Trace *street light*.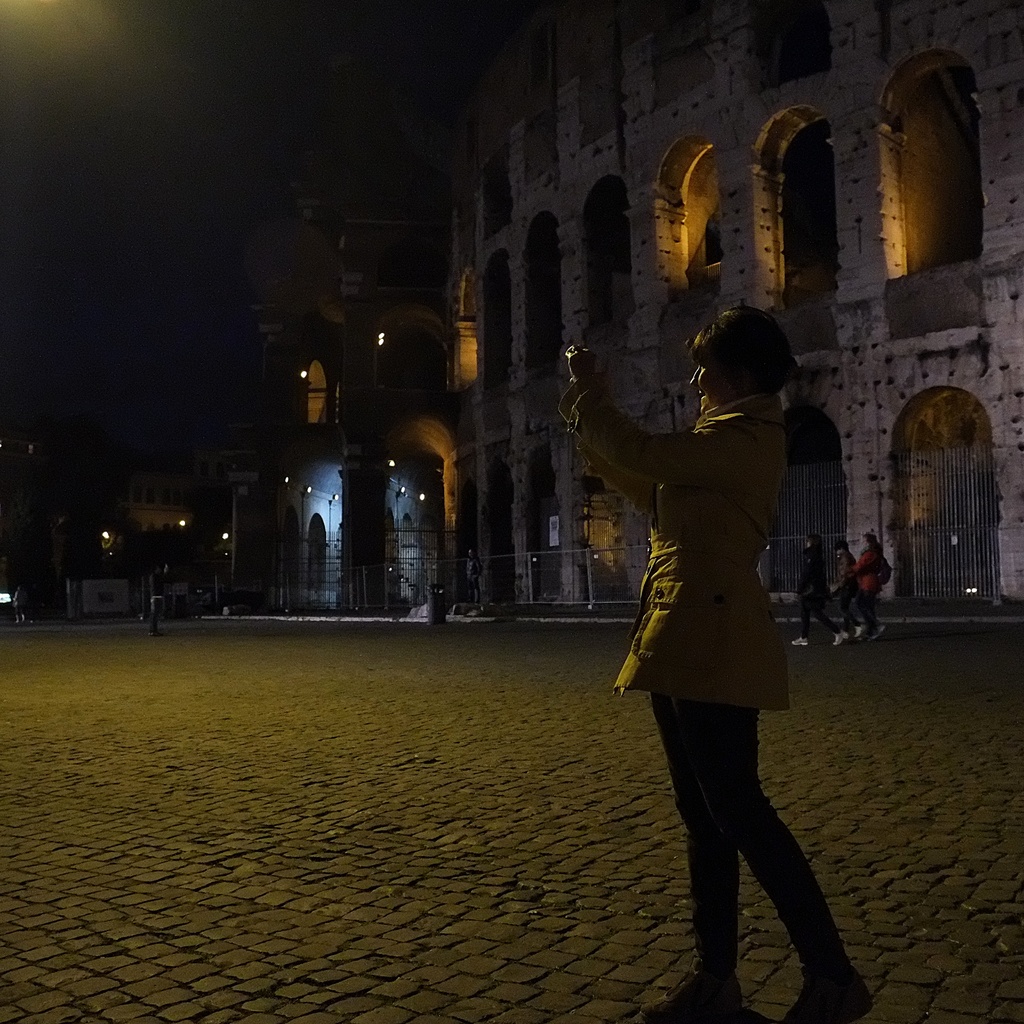
Traced to detection(386, 452, 397, 529).
